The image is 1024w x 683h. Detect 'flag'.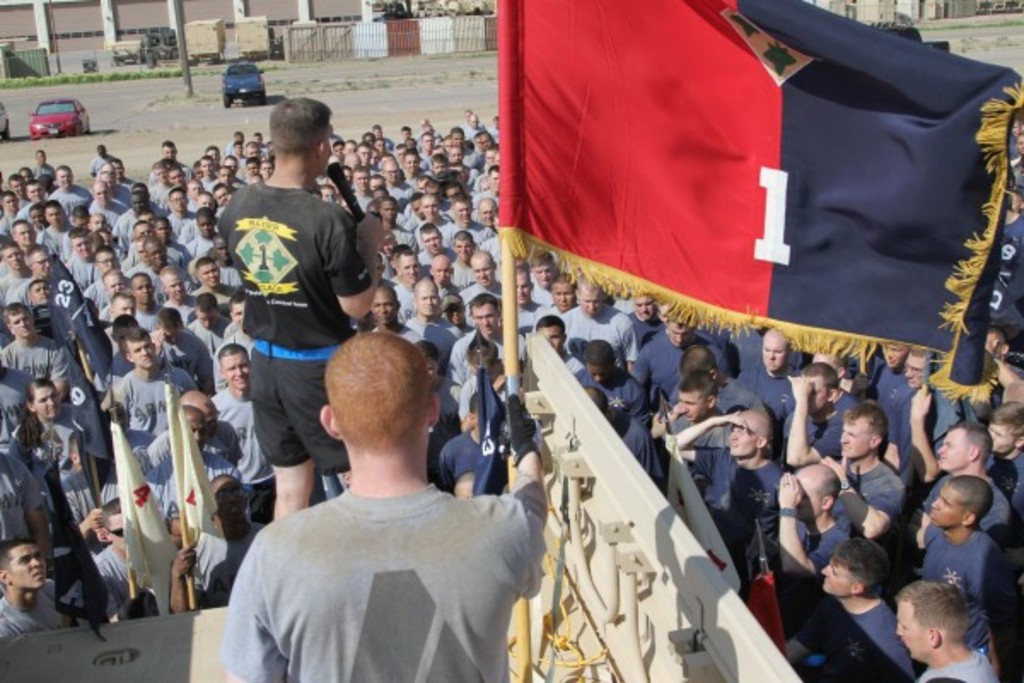
Detection: left=176, top=406, right=227, bottom=613.
